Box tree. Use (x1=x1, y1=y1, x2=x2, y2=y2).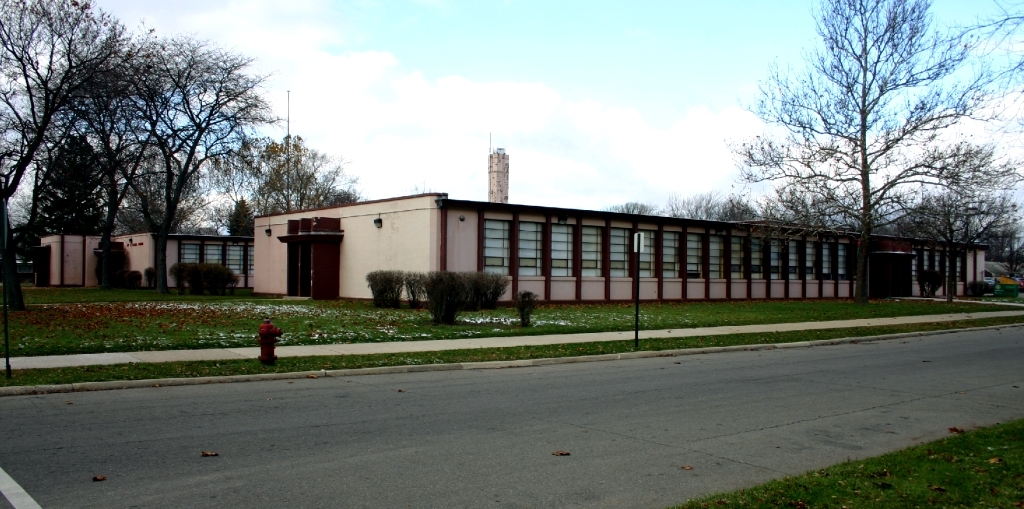
(x1=0, y1=0, x2=127, y2=205).
